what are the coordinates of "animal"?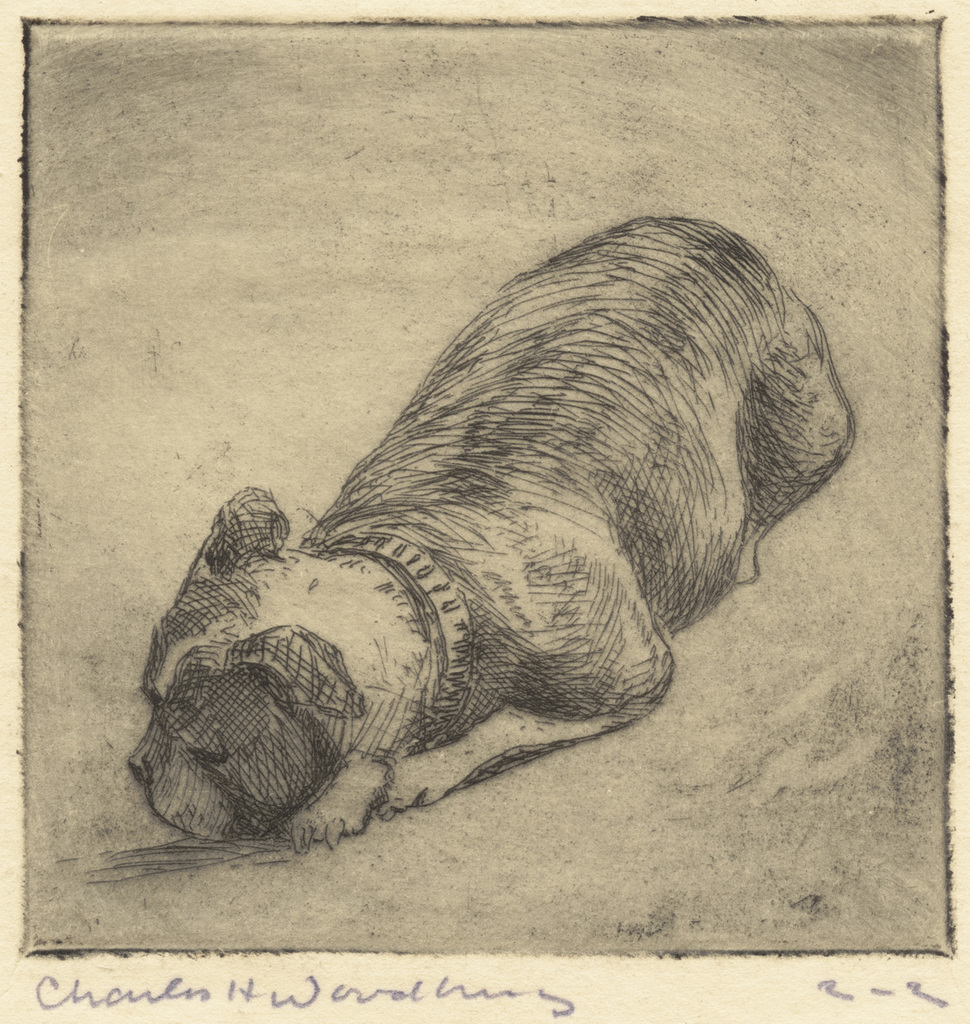
(122, 212, 855, 854).
